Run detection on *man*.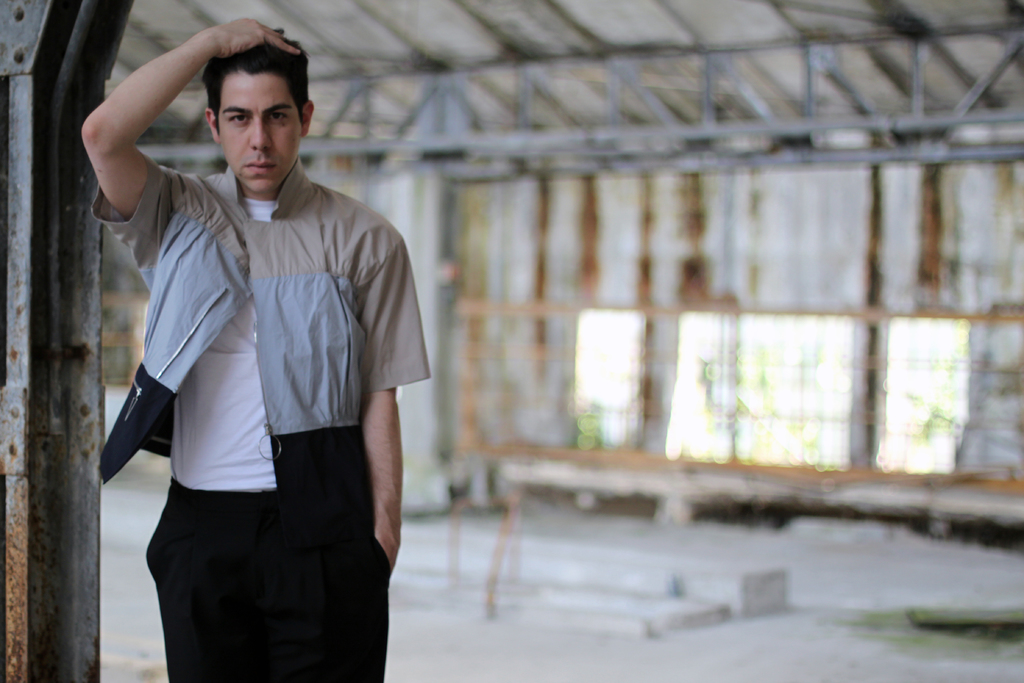
Result: bbox=[77, 14, 410, 668].
